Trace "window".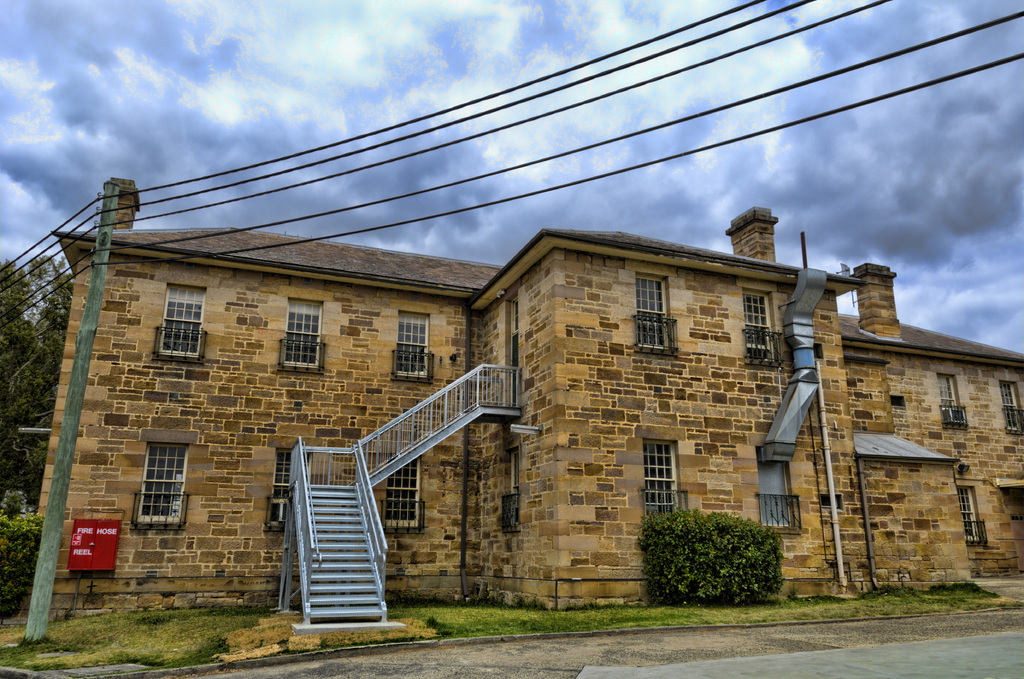
Traced to {"left": 162, "top": 284, "right": 207, "bottom": 361}.
